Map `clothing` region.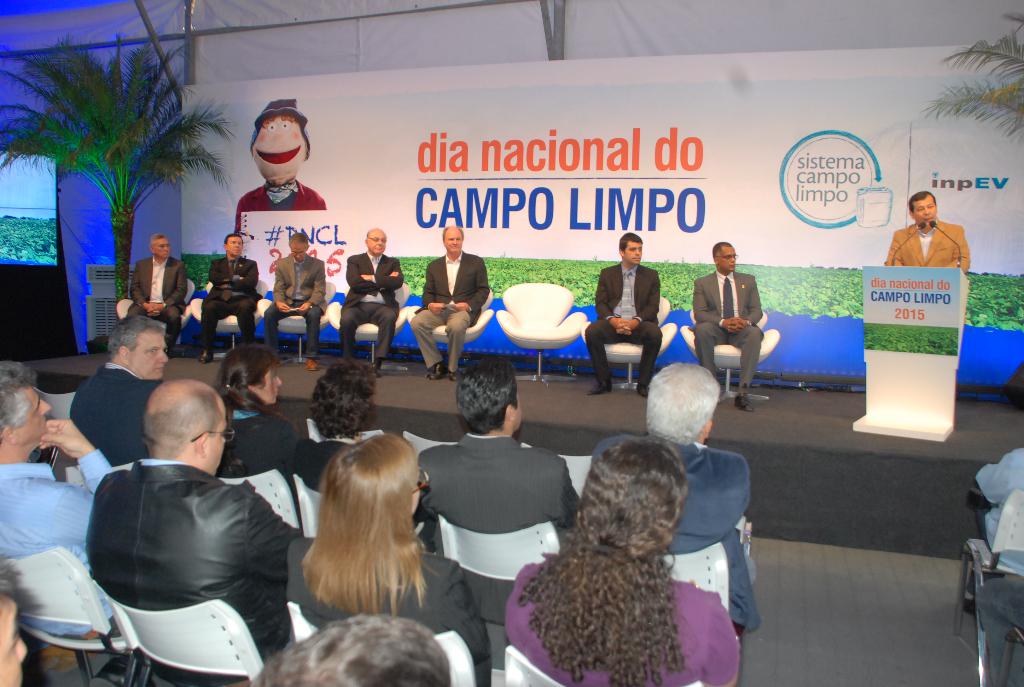
Mapped to x1=407, y1=250, x2=495, y2=365.
